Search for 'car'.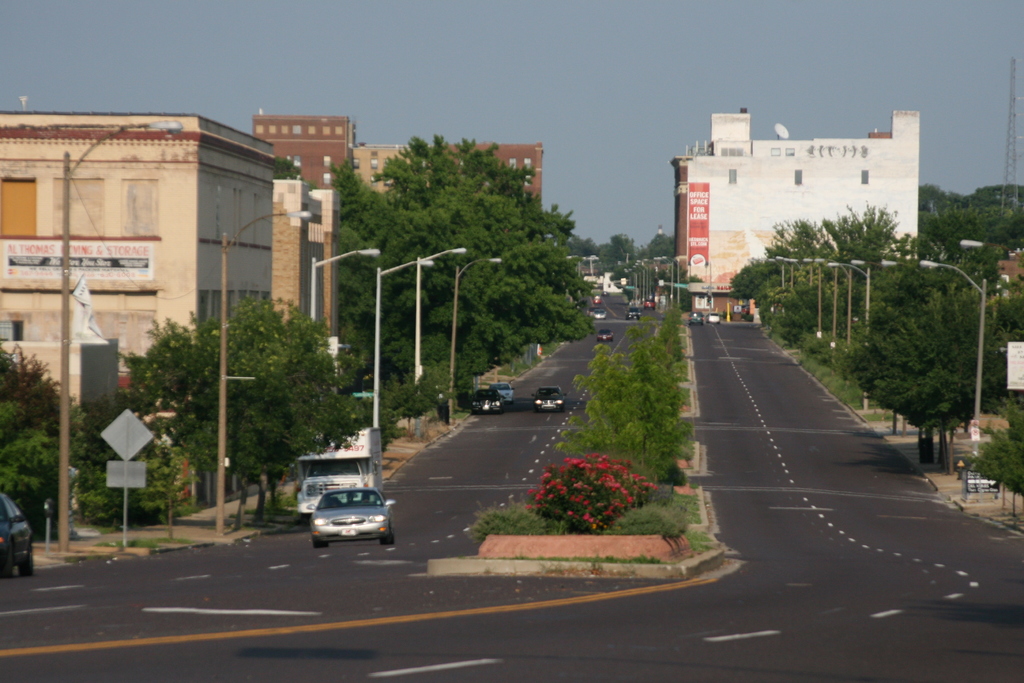
Found at BBox(589, 308, 607, 320).
